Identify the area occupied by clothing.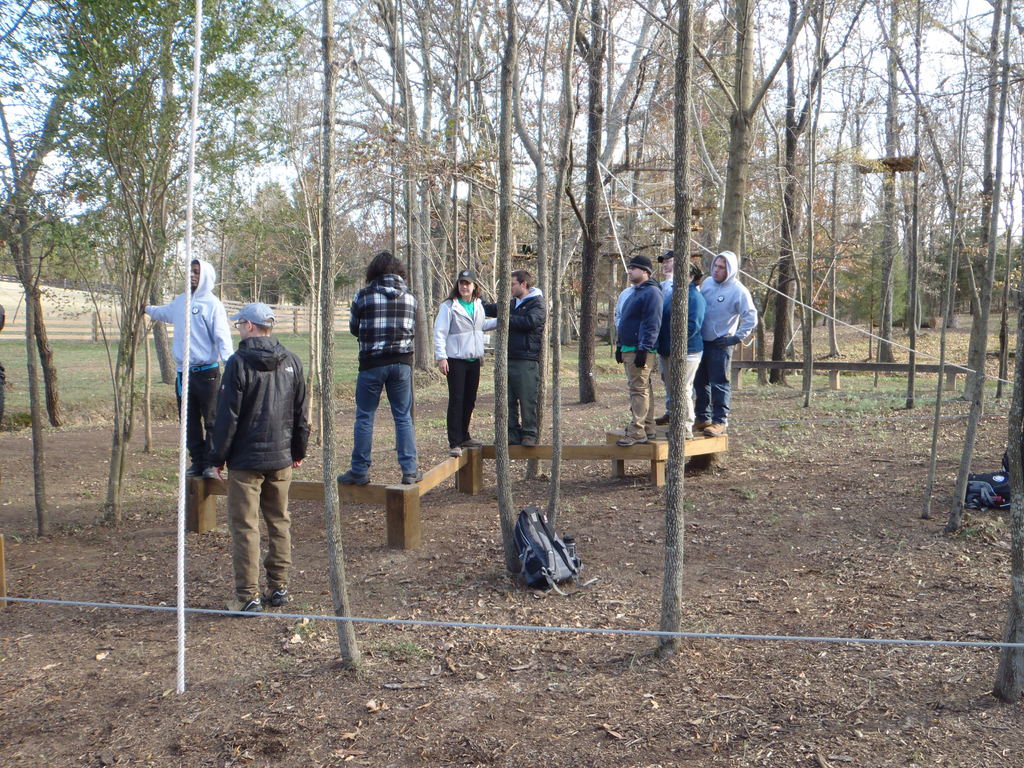
Area: (149, 259, 224, 476).
